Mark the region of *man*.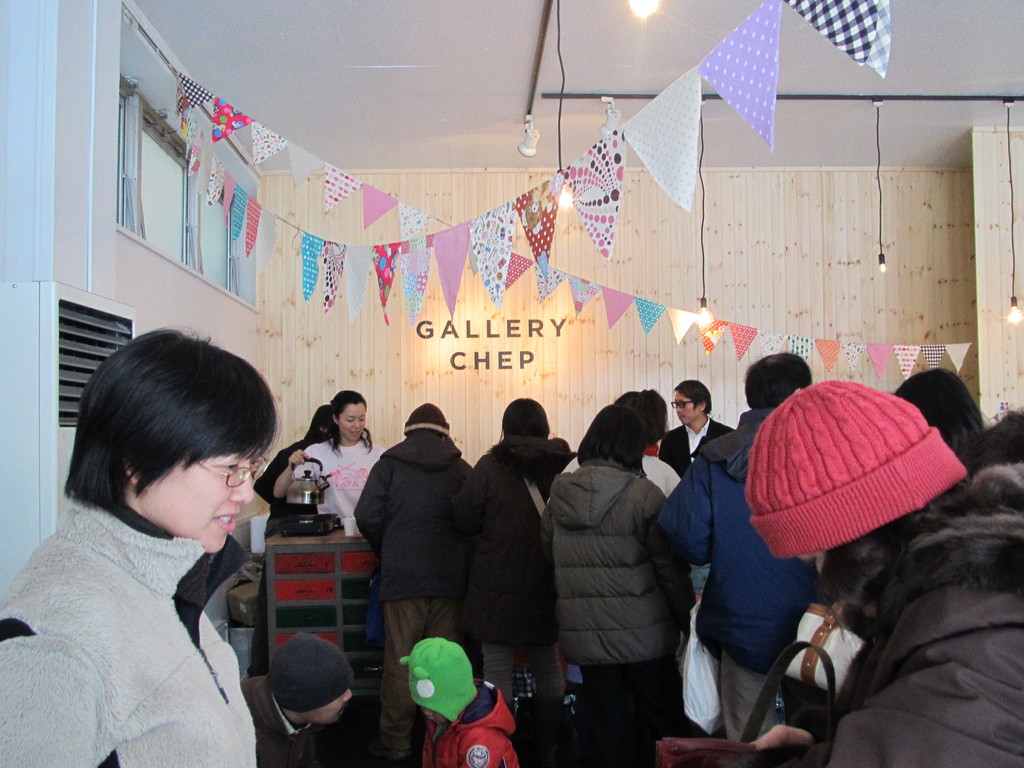
Region: 660/385/739/479.
